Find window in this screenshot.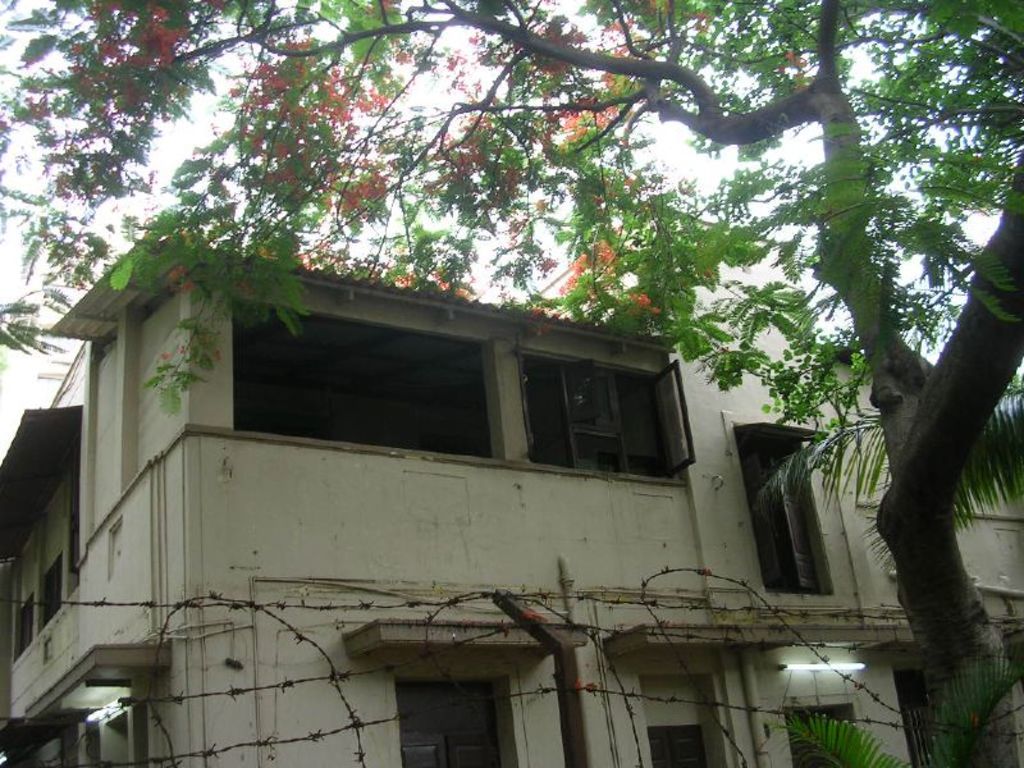
The bounding box for window is {"left": 40, "top": 552, "right": 65, "bottom": 625}.
